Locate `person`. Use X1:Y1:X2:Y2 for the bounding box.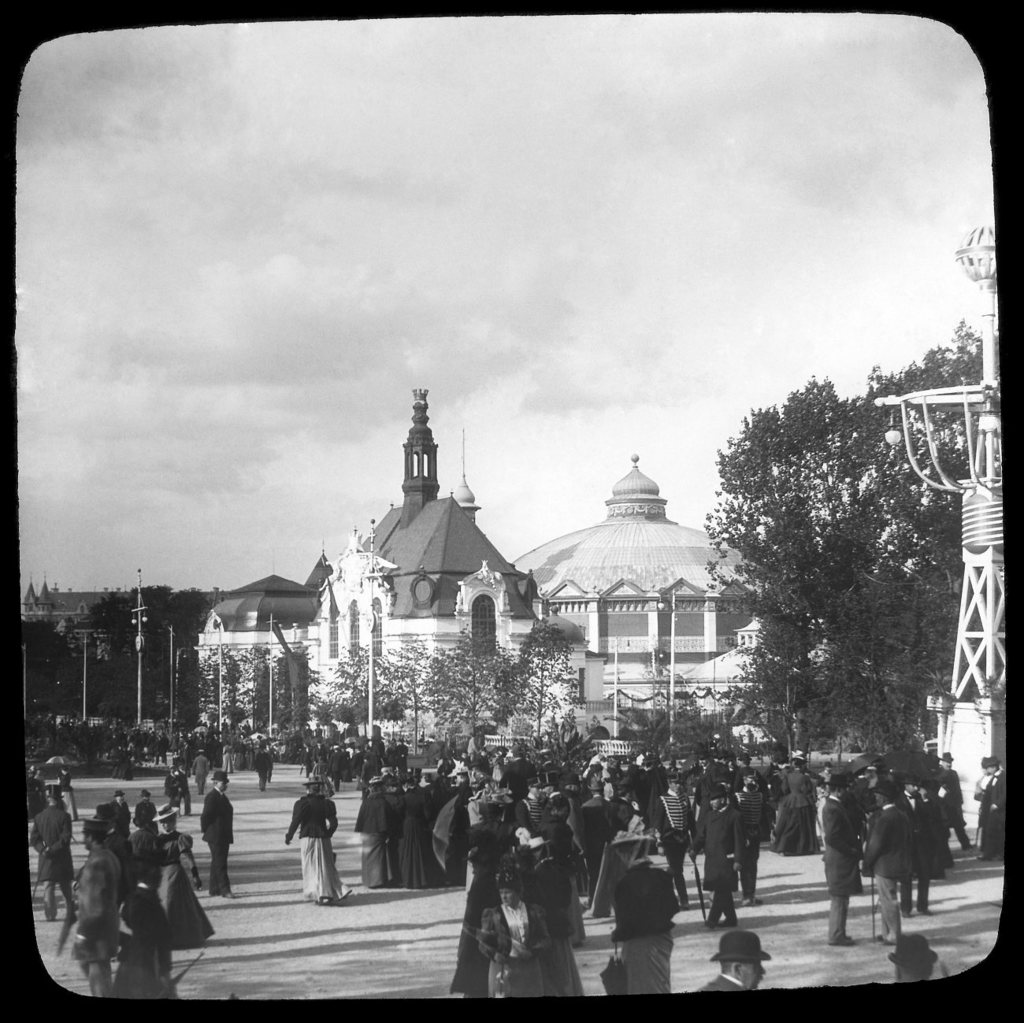
194:749:211:796.
